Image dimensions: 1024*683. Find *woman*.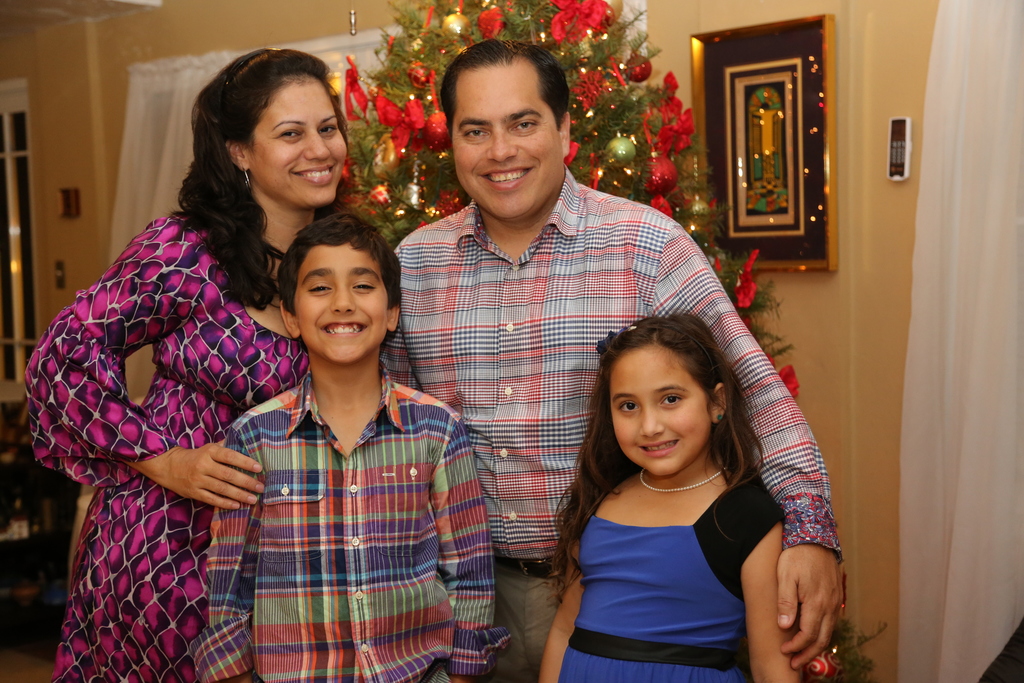
crop(38, 65, 340, 682).
